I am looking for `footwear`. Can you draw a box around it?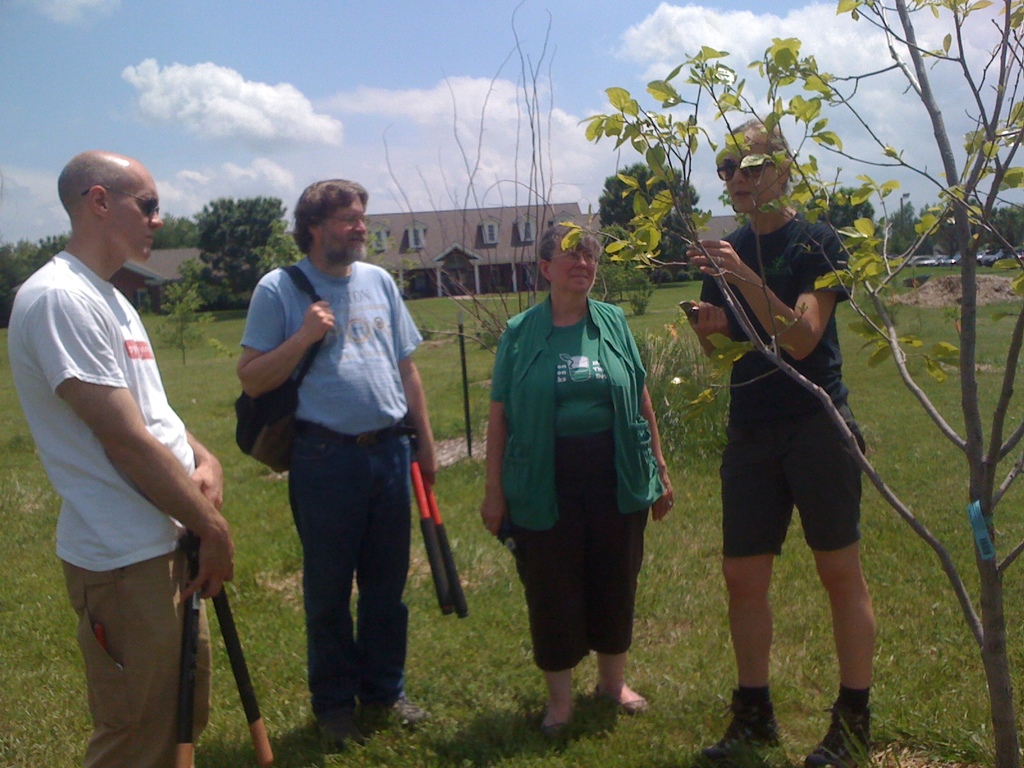
Sure, the bounding box is [804, 705, 874, 767].
